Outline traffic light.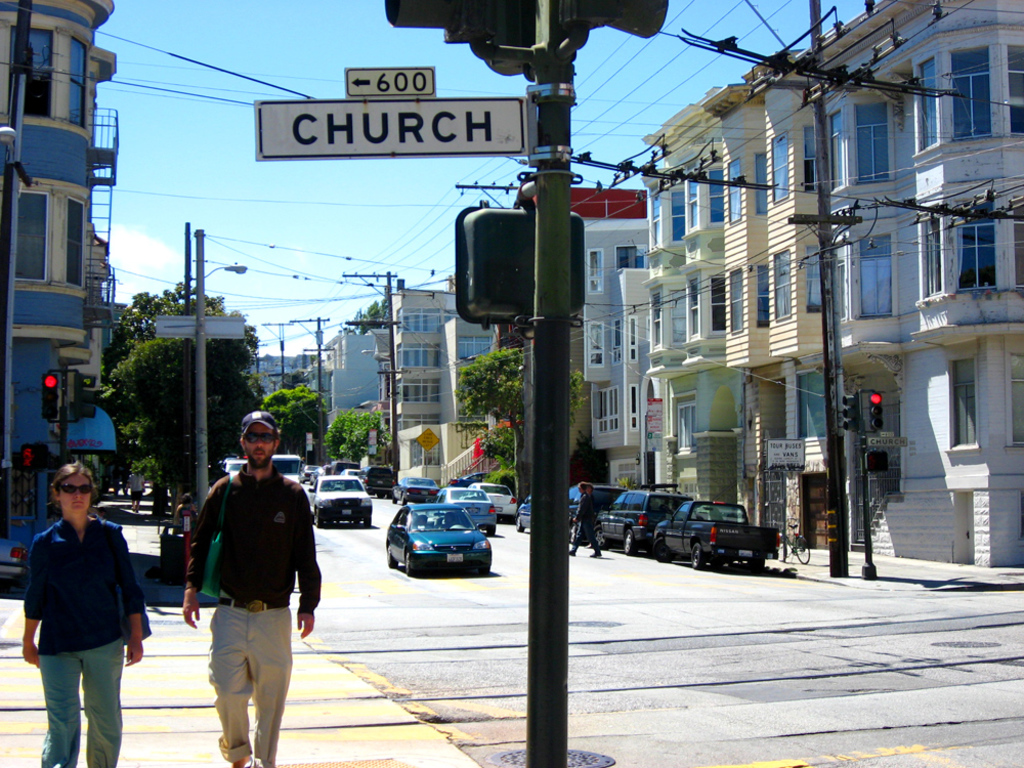
Outline: <box>17,443,48,476</box>.
